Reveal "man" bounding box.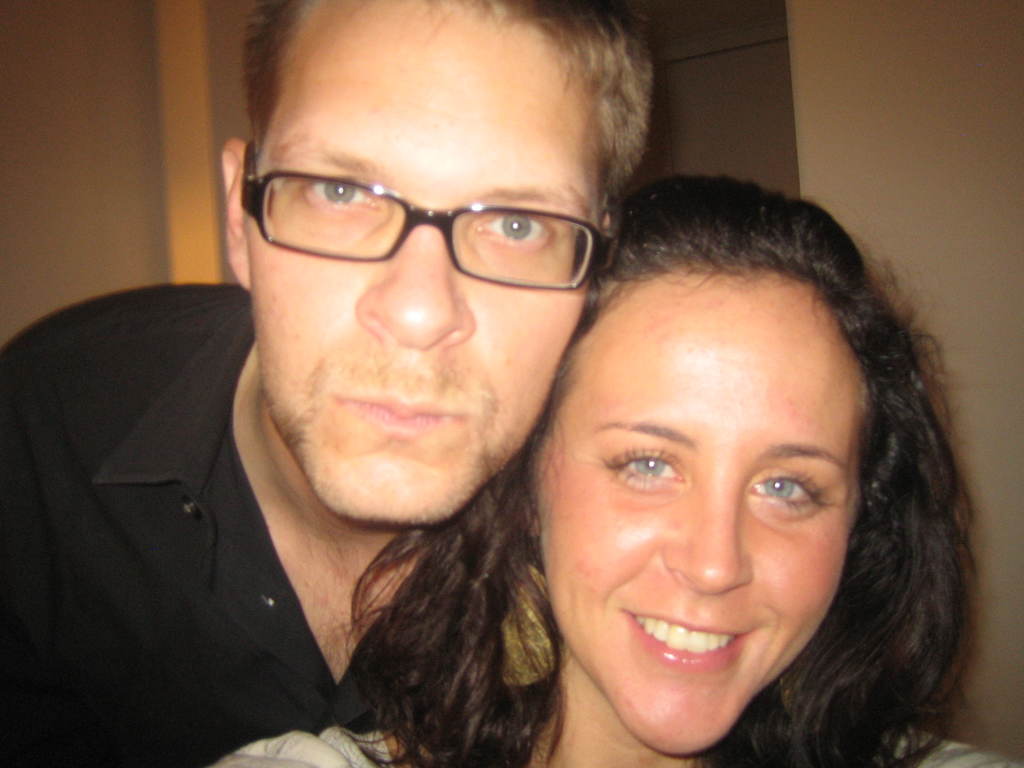
Revealed: [x1=9, y1=11, x2=751, y2=767].
